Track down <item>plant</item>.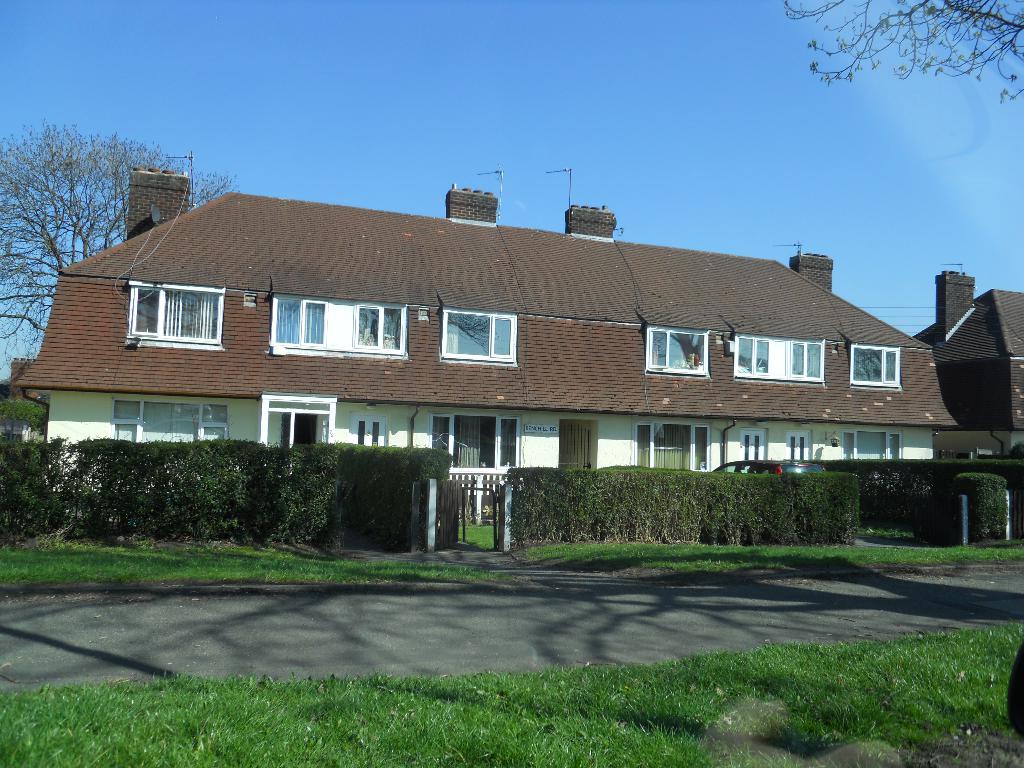
Tracked to bbox=[461, 521, 500, 547].
